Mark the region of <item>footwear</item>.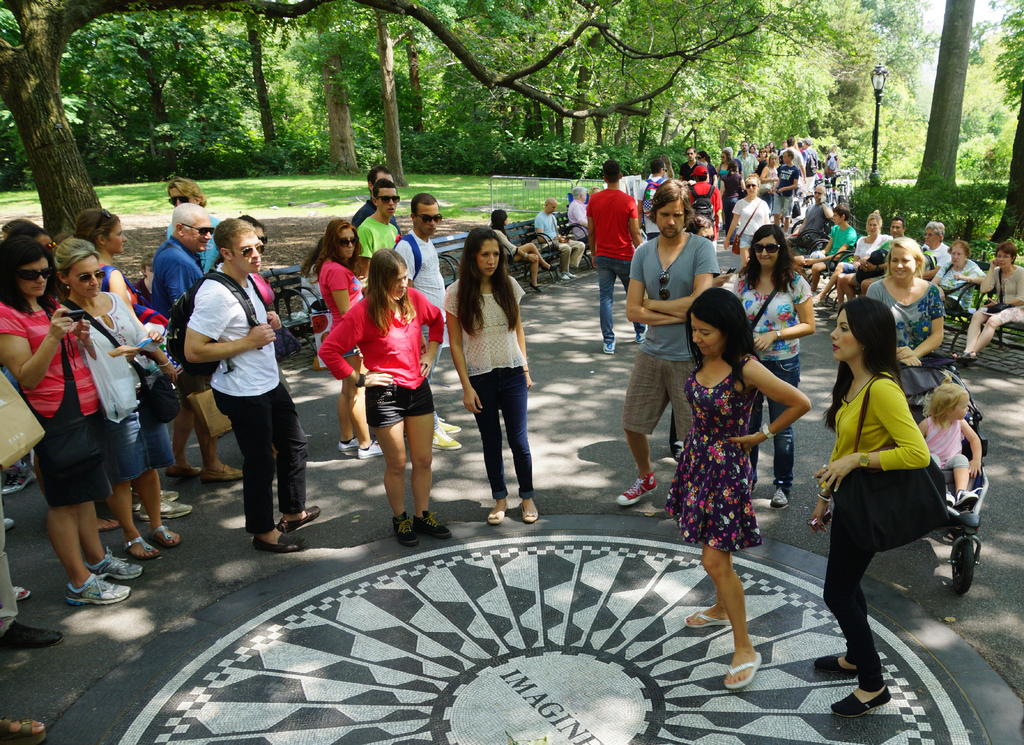
Region: <box>531,281,541,294</box>.
